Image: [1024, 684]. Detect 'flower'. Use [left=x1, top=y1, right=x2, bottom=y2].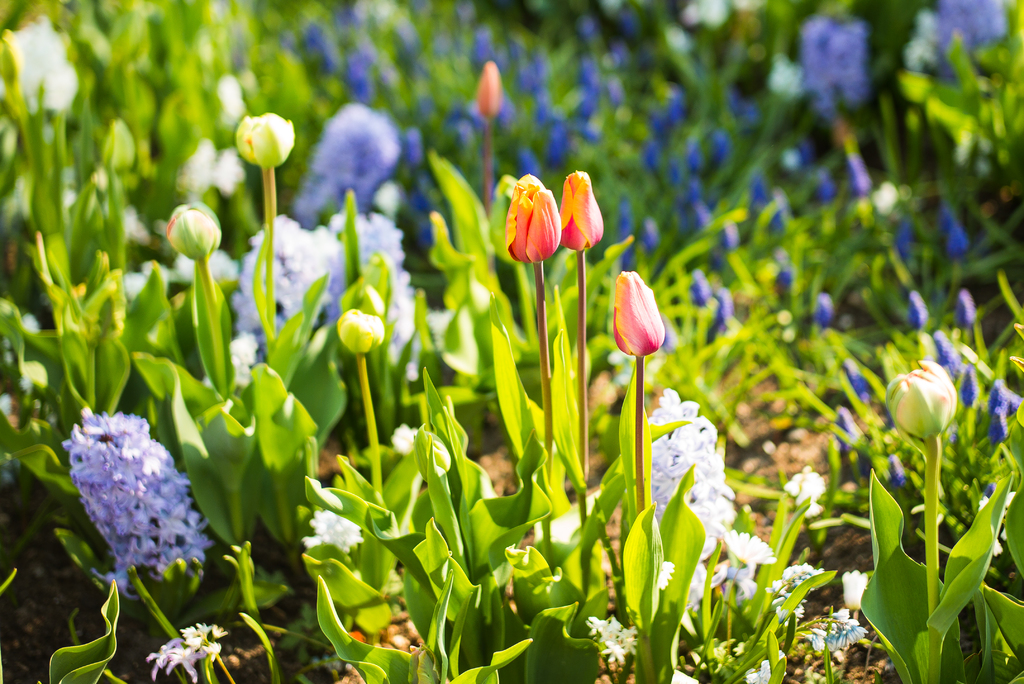
[left=623, top=389, right=778, bottom=636].
